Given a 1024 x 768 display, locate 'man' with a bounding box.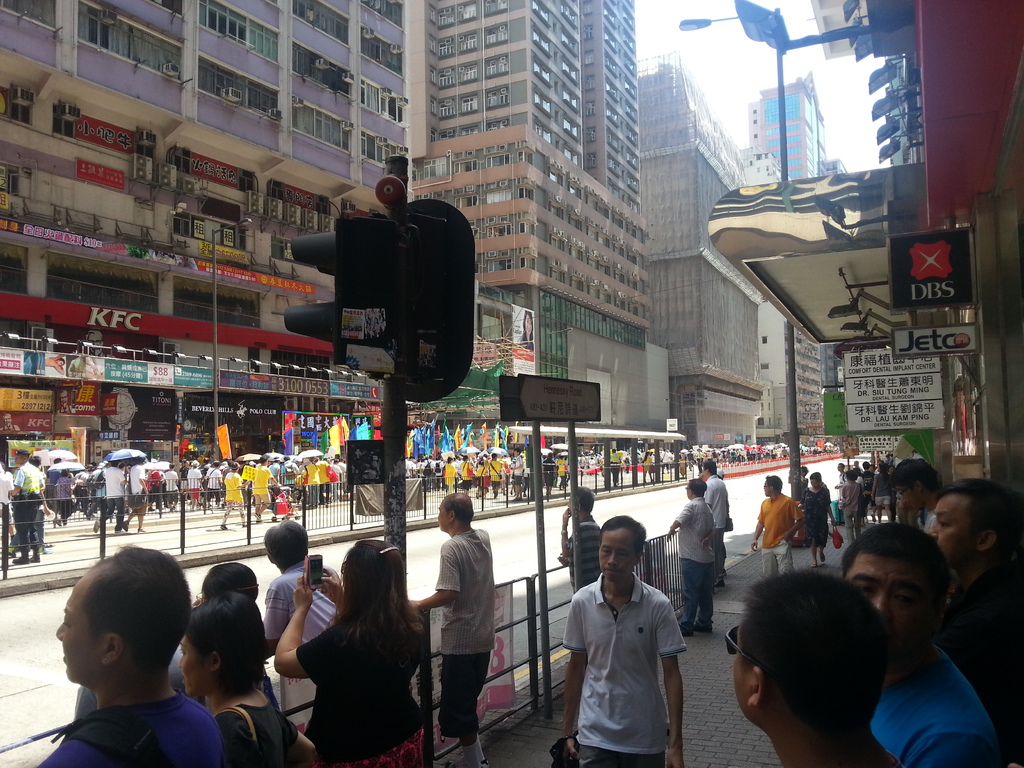
Located: bbox=(666, 482, 734, 633).
